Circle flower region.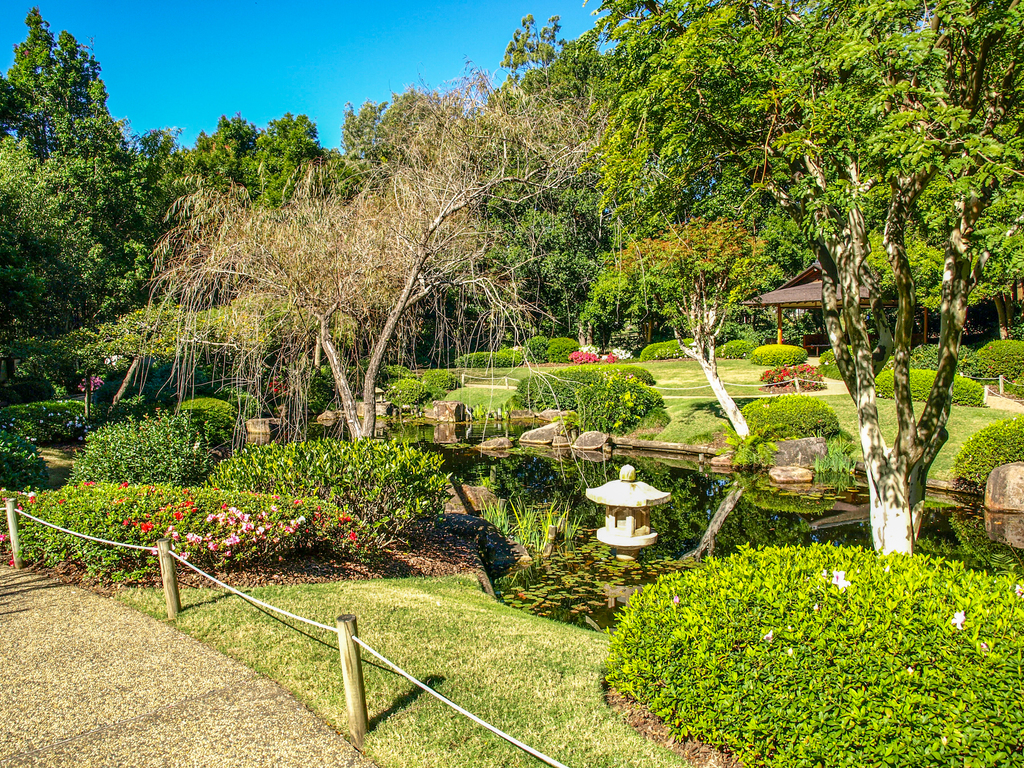
Region: box=[952, 604, 963, 632].
